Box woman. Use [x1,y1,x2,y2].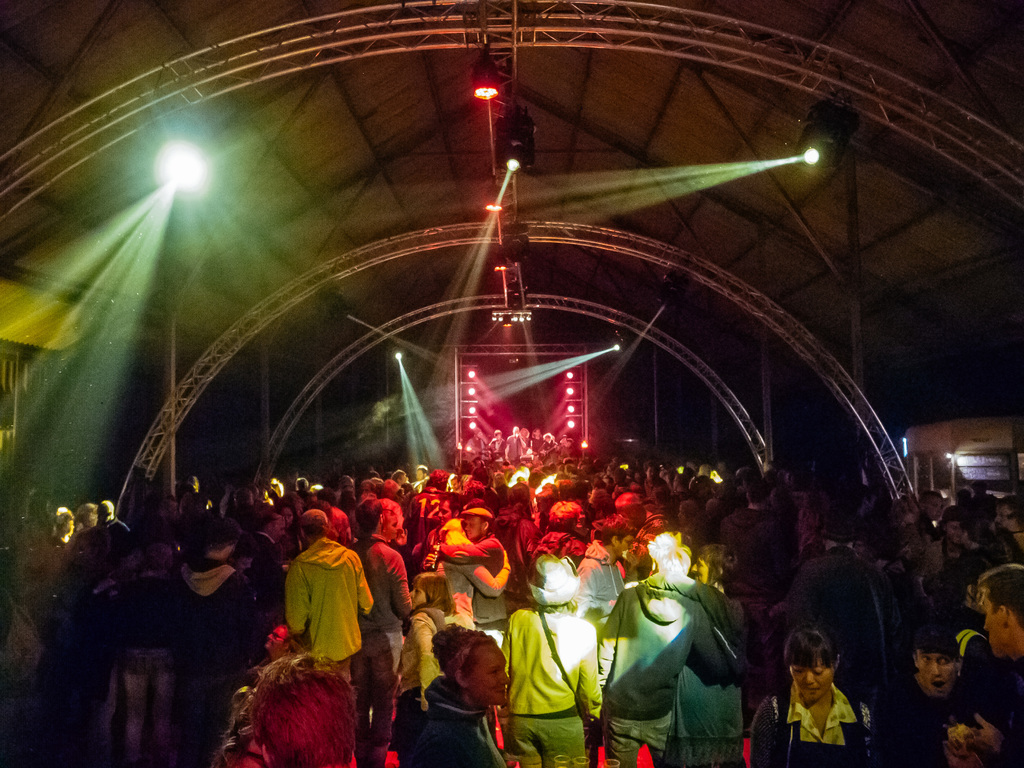
[385,570,473,765].
